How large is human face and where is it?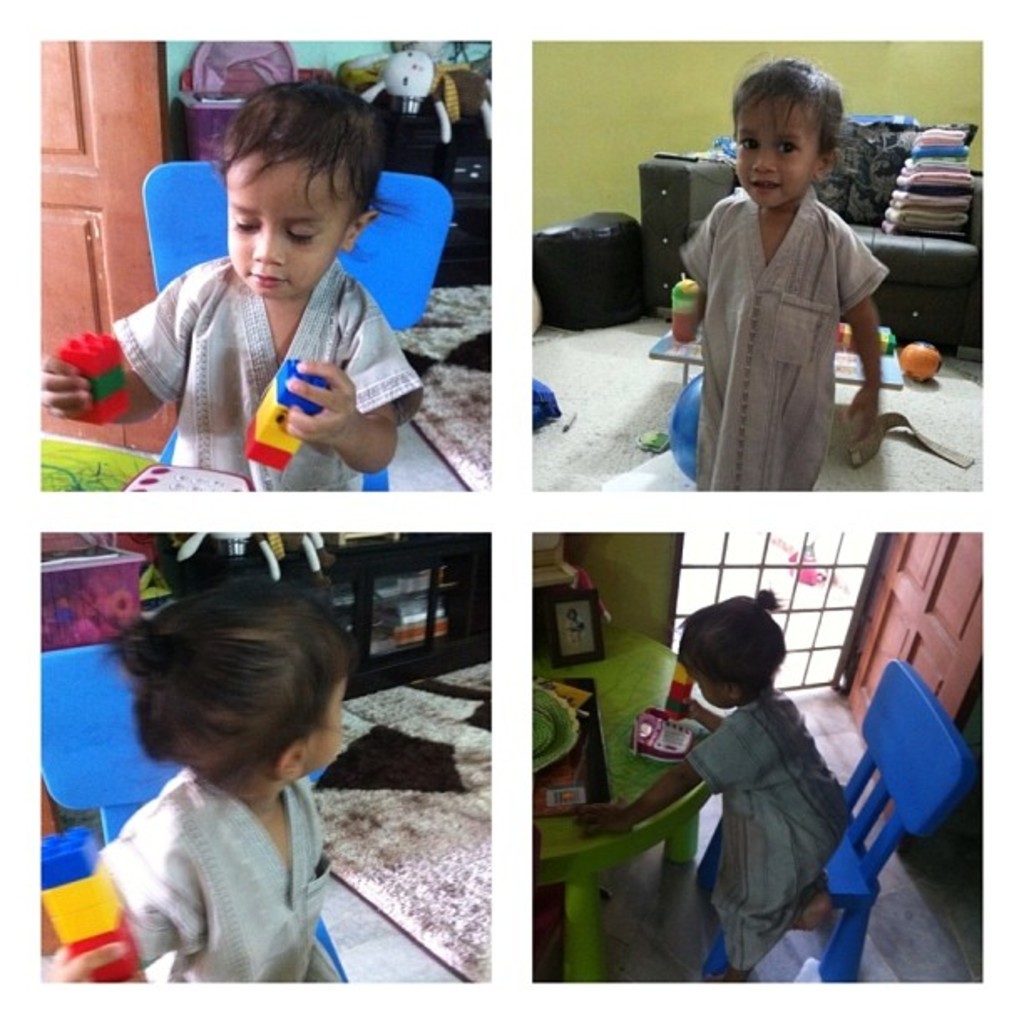
Bounding box: region(300, 644, 353, 781).
